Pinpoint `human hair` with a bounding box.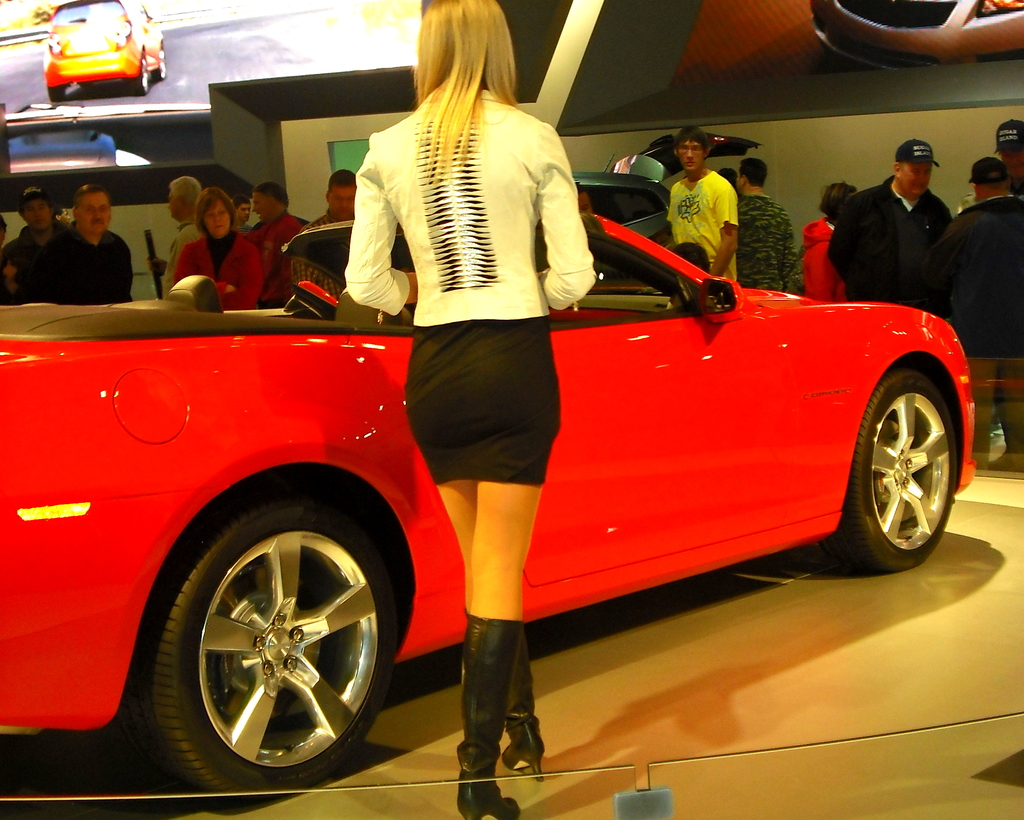
(left=386, top=10, right=502, bottom=134).
